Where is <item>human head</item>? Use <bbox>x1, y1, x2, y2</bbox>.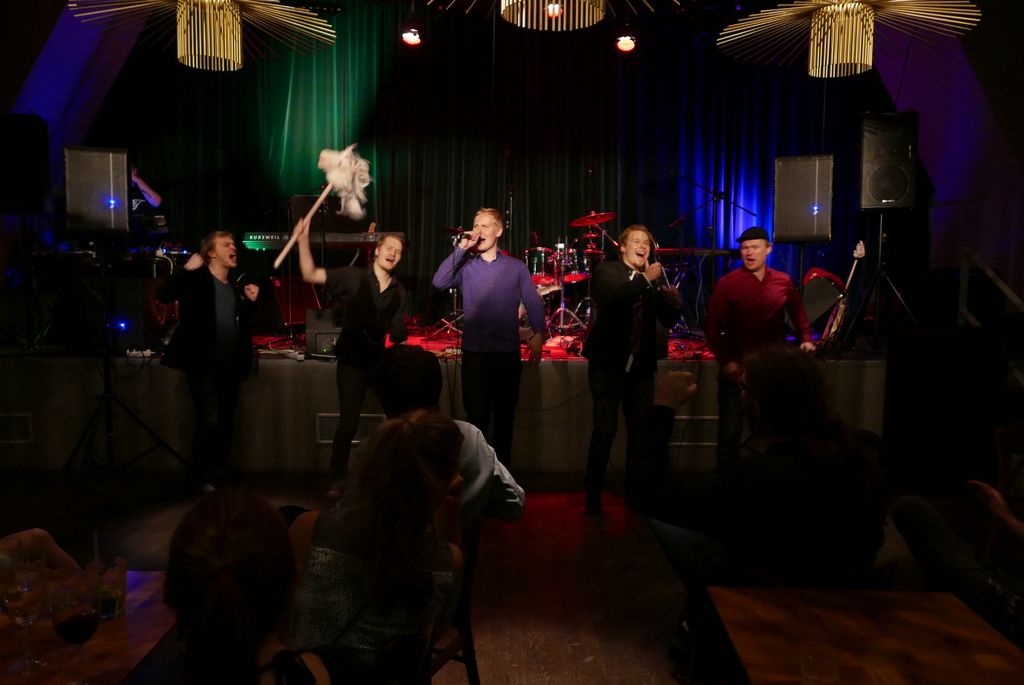
<bbox>374, 232, 404, 278</bbox>.
